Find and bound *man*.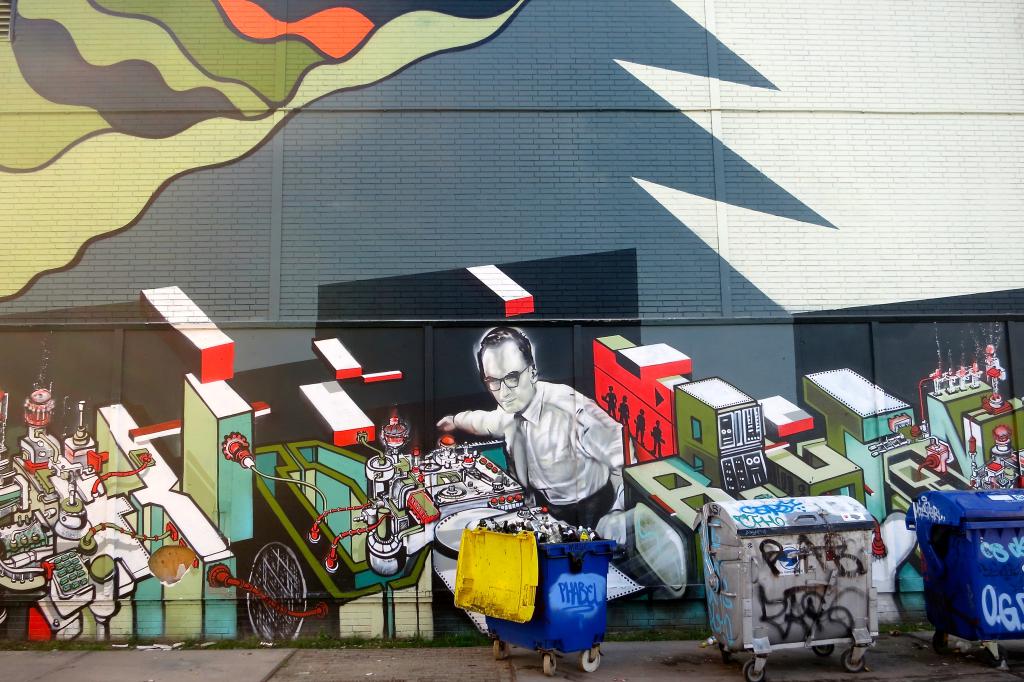
Bound: <bbox>455, 337, 634, 544</bbox>.
